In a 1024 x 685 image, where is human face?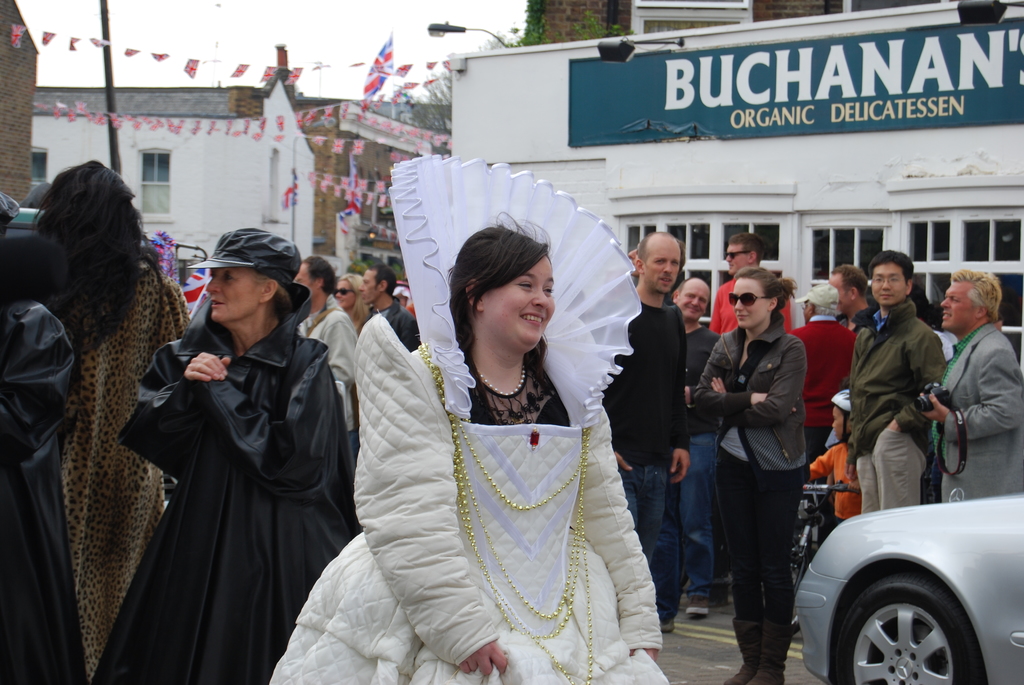
<bbox>358, 270, 379, 305</bbox>.
